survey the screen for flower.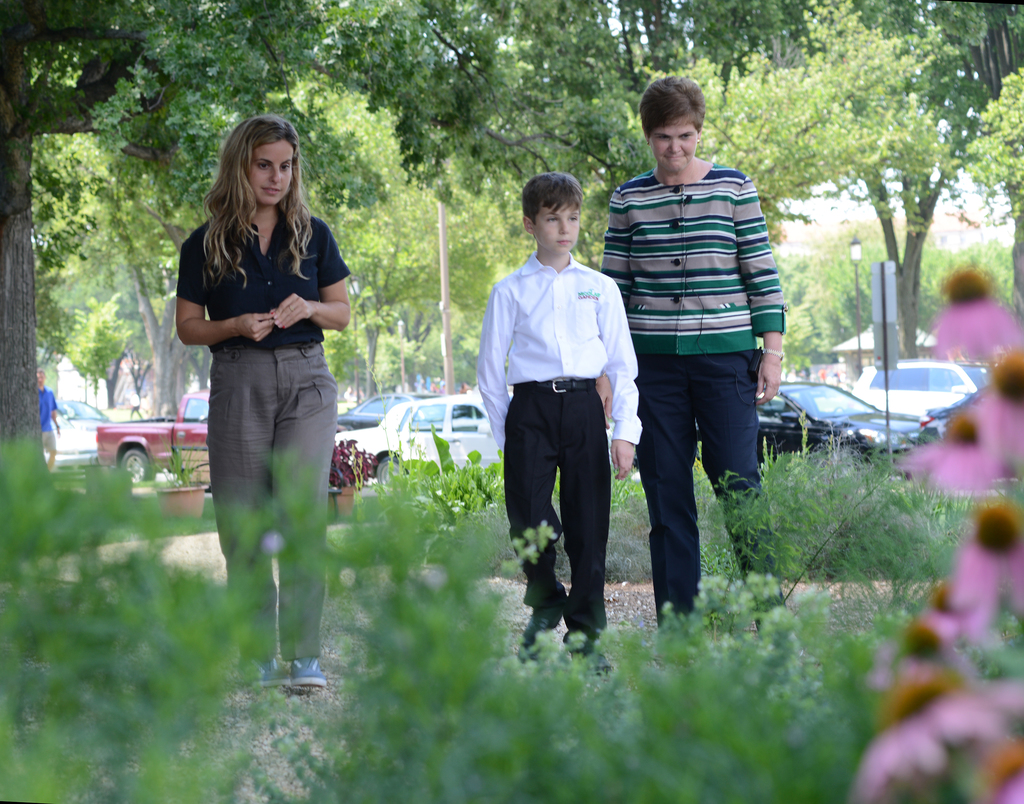
Survey found: Rect(970, 362, 1023, 462).
